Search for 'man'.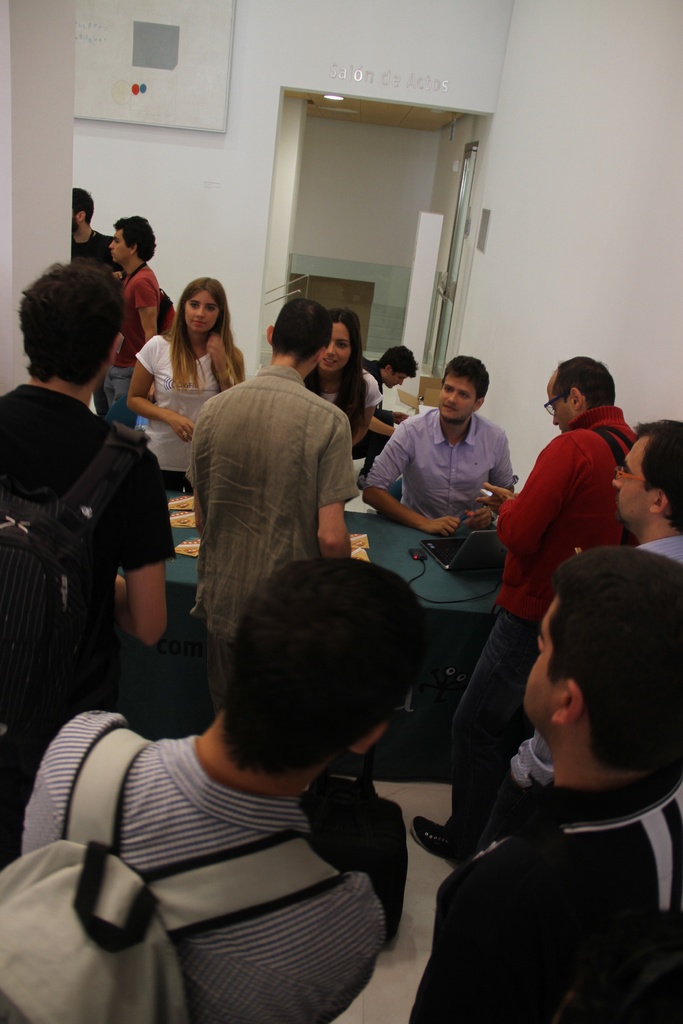
Found at BBox(195, 301, 344, 732).
